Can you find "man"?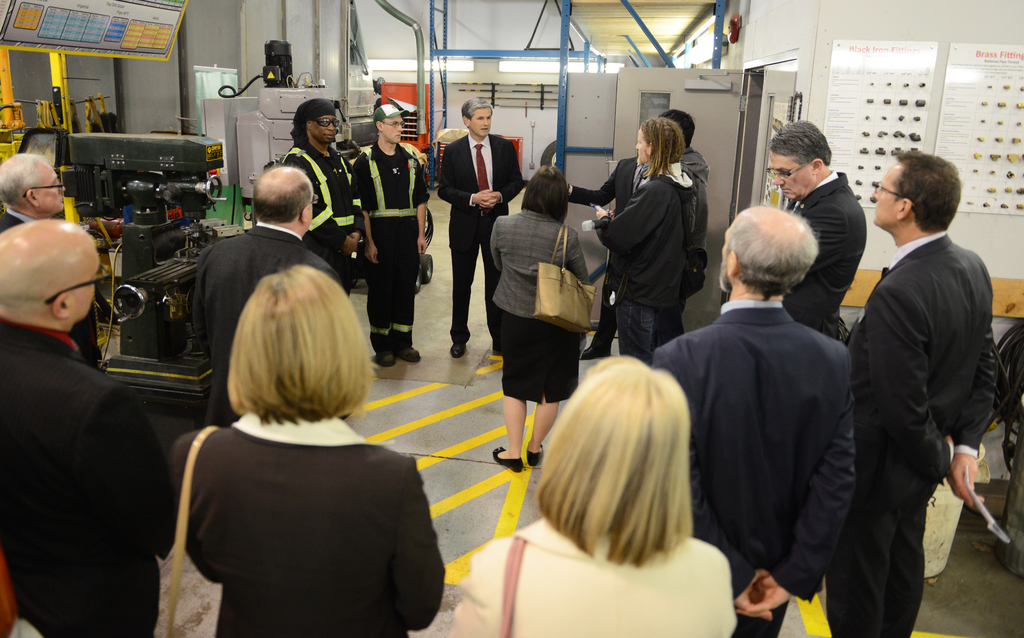
Yes, bounding box: box(280, 98, 366, 295).
